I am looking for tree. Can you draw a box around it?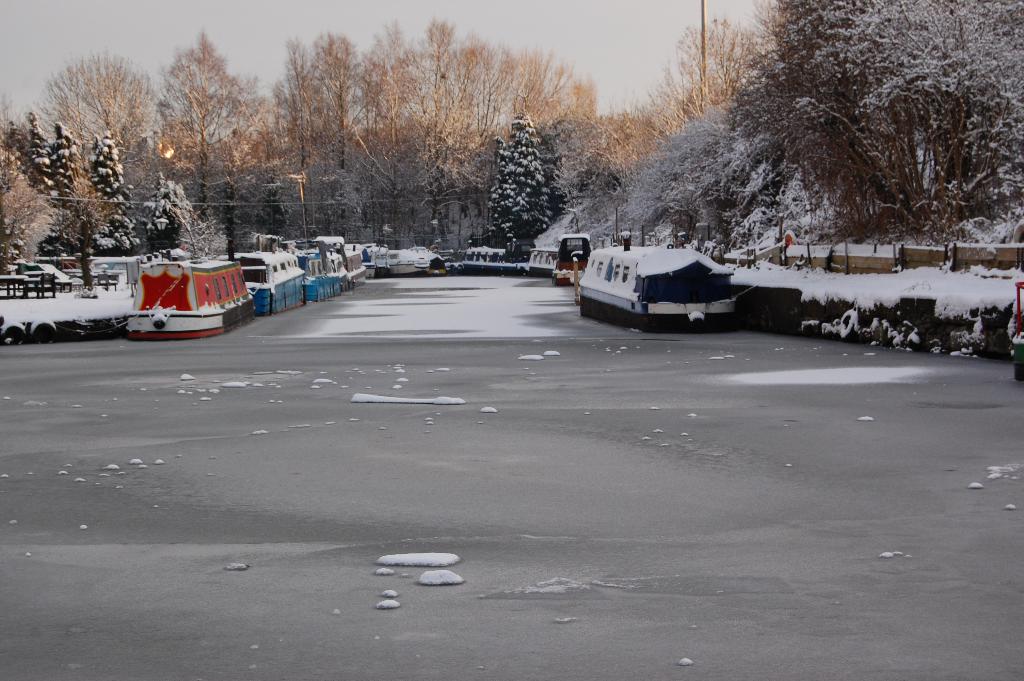
Sure, the bounding box is box=[24, 46, 172, 266].
